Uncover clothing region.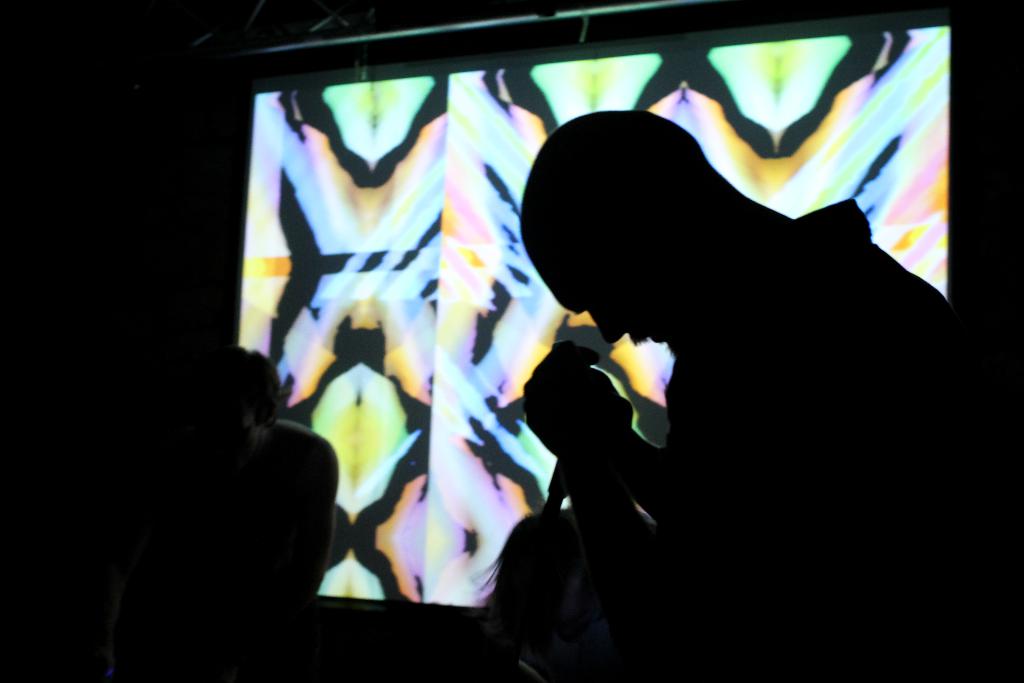
Uncovered: box(488, 200, 1017, 682).
